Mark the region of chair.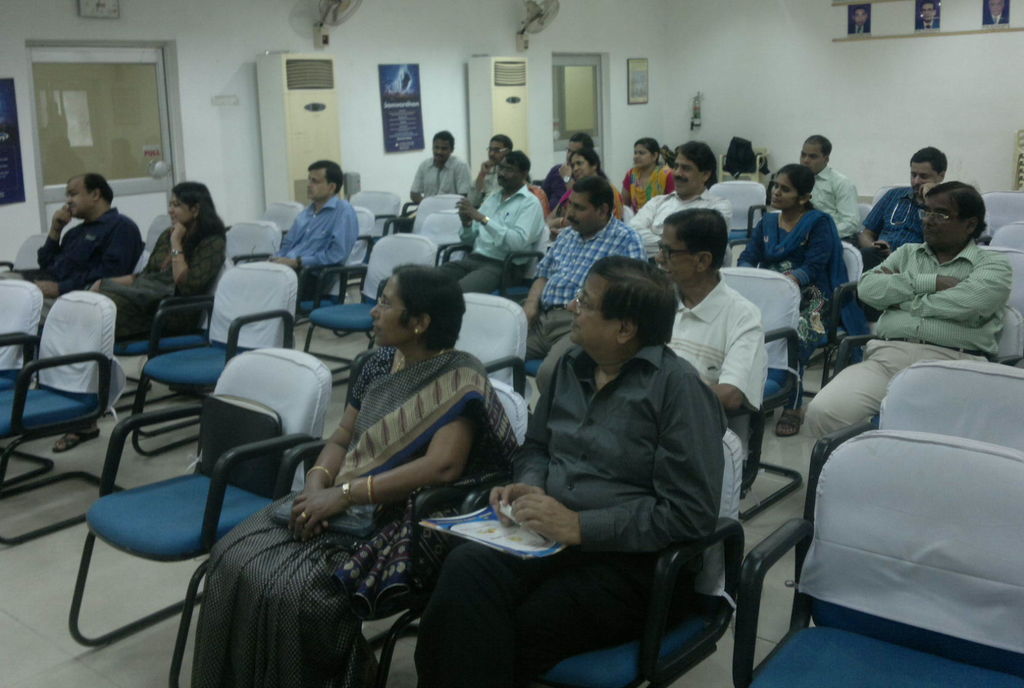
Region: [291,206,376,325].
